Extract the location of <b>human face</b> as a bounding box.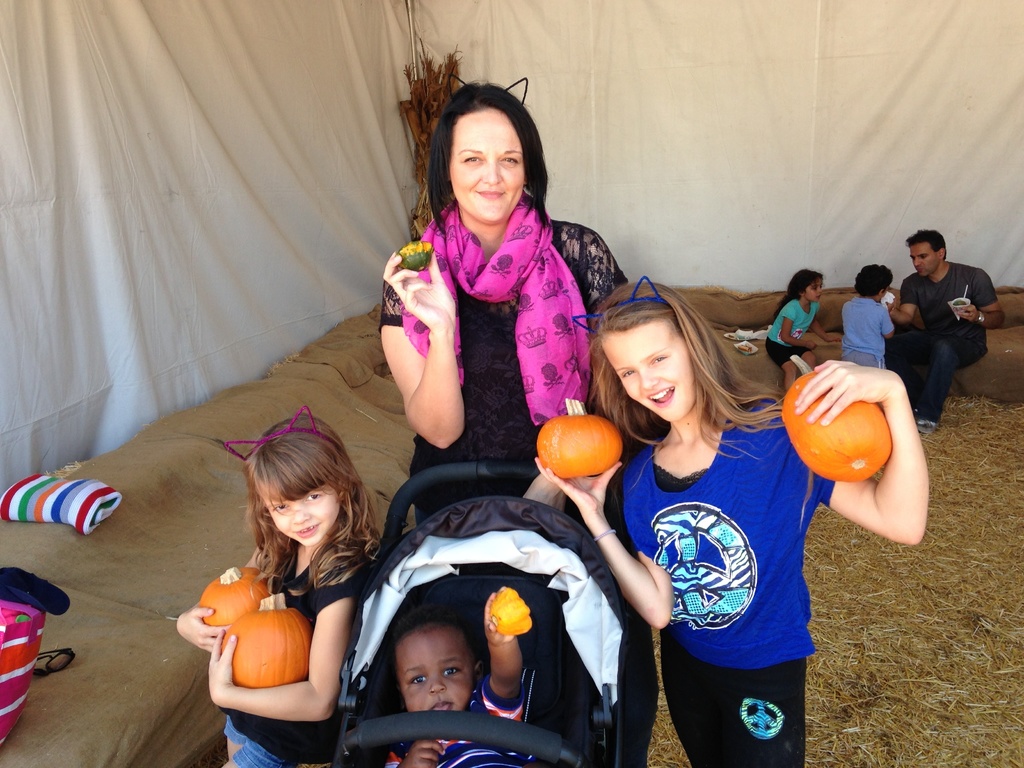
locate(906, 243, 935, 278).
